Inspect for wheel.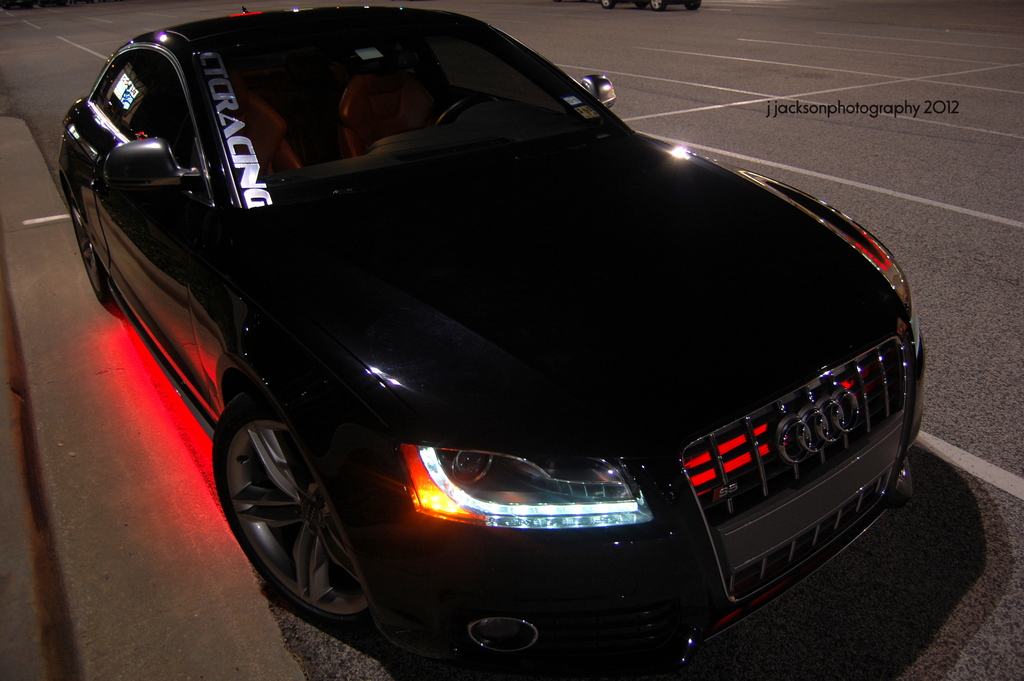
Inspection: (685,1,701,11).
